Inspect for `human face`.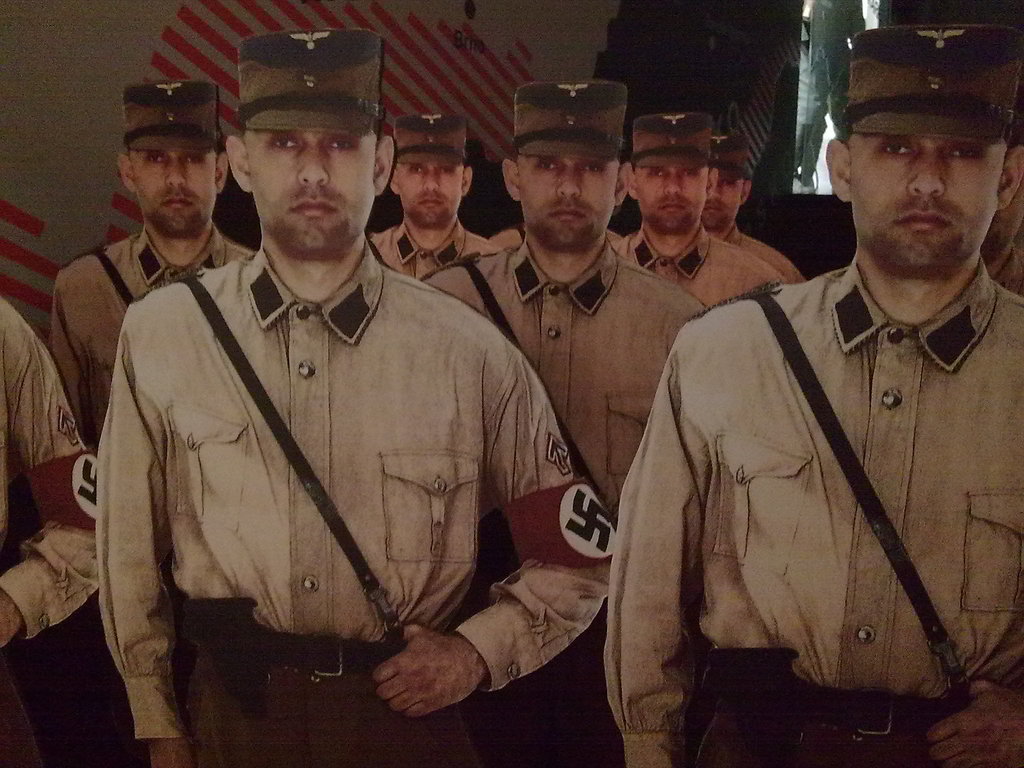
Inspection: [244, 129, 376, 255].
